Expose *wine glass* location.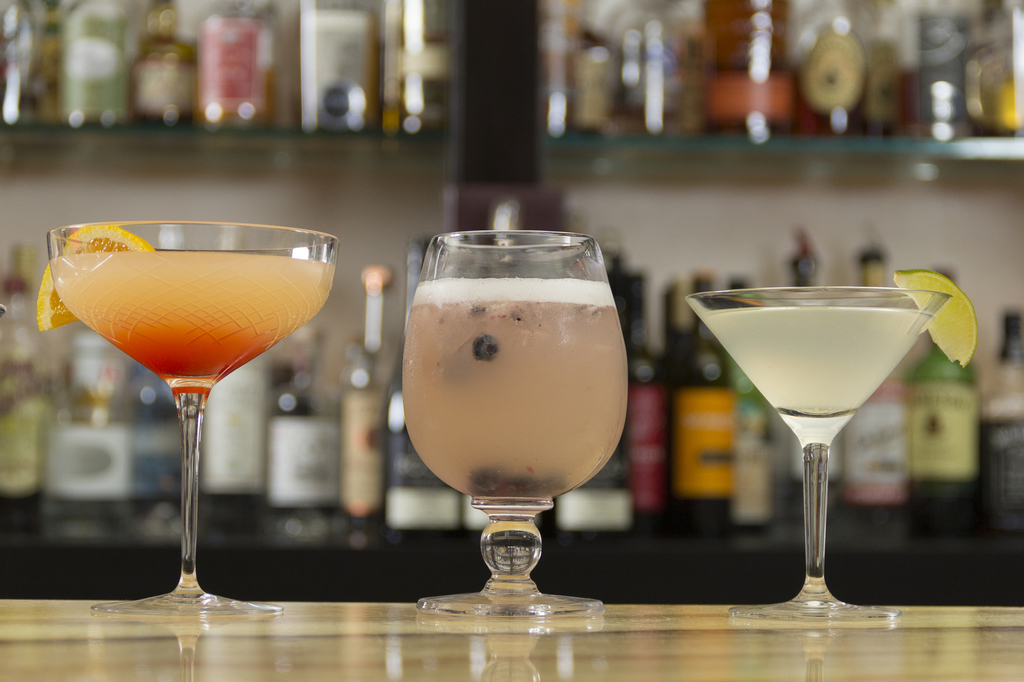
Exposed at Rect(46, 212, 340, 621).
